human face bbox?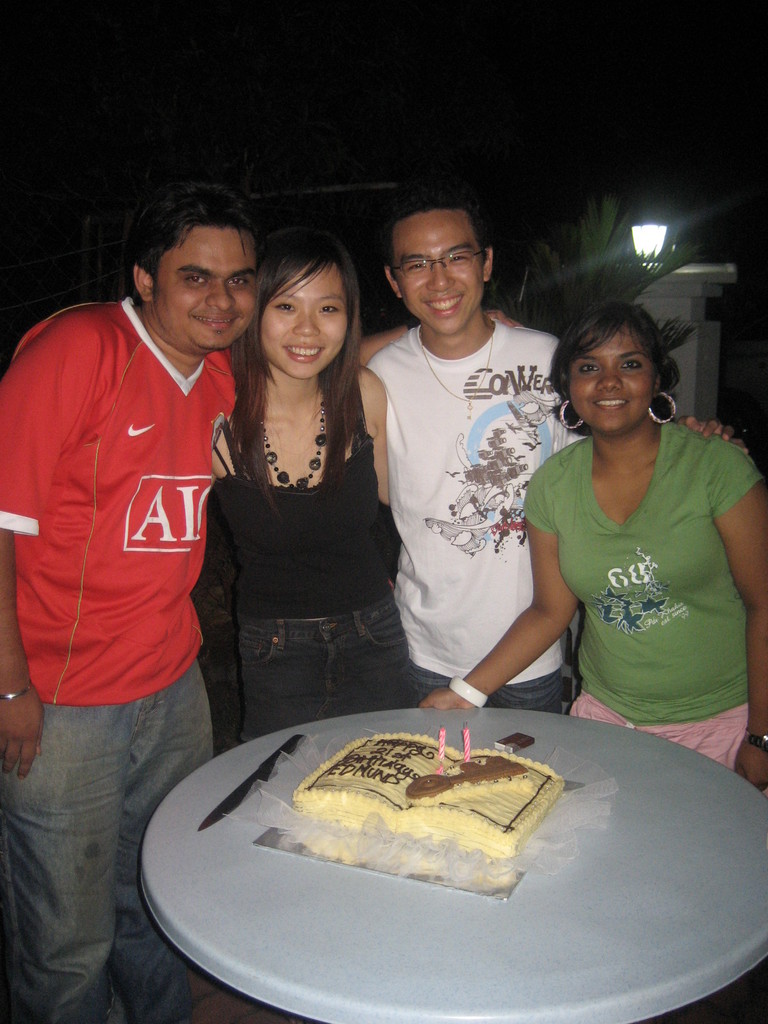
150, 220, 251, 353
